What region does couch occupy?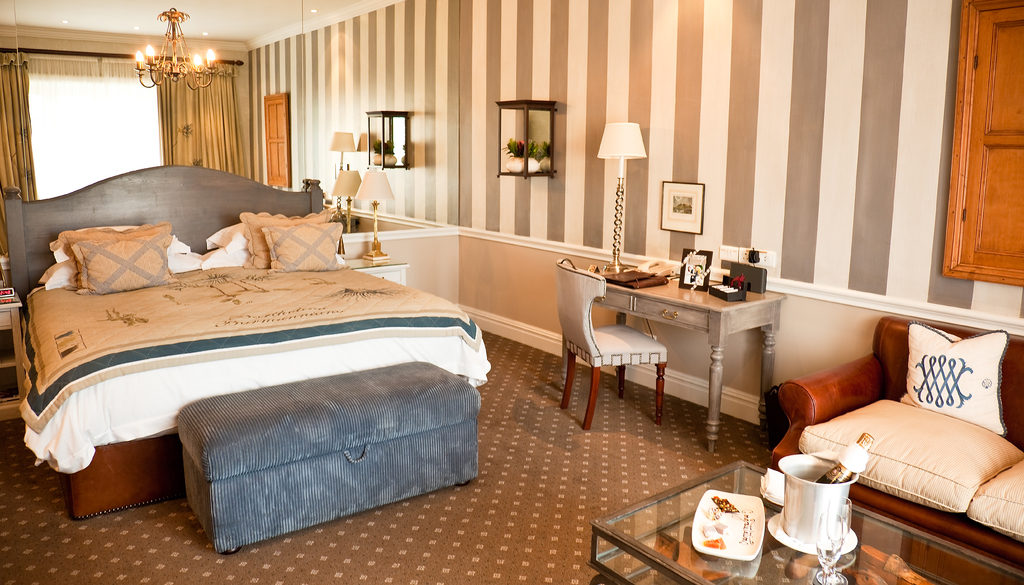
780 330 1023 572.
